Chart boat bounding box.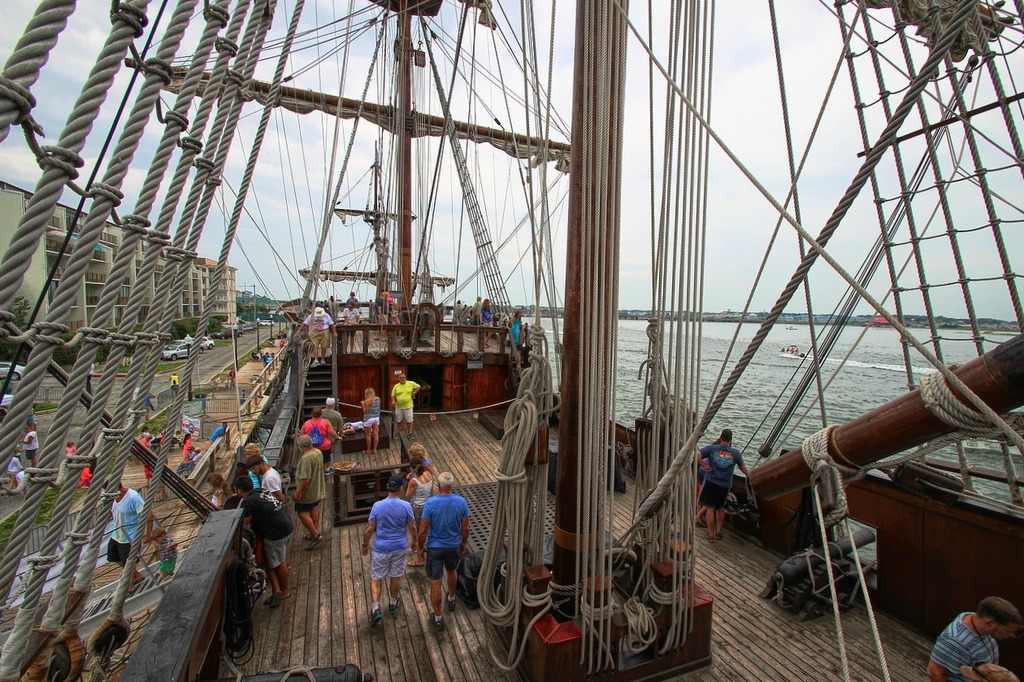
Charted: {"left": 103, "top": 13, "right": 1023, "bottom": 631}.
